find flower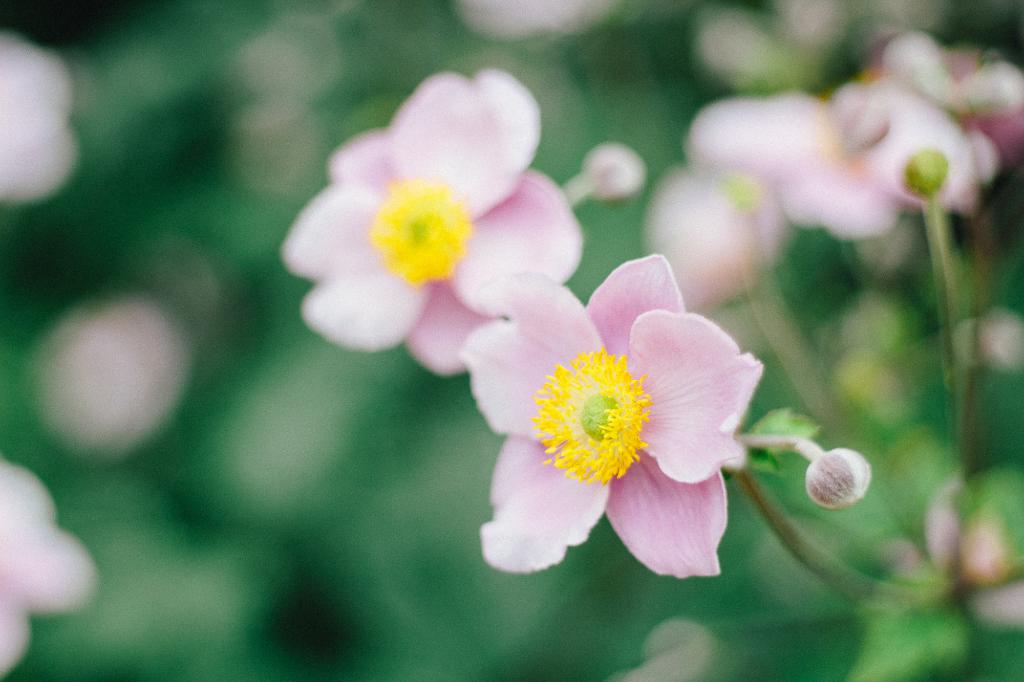
[275, 68, 585, 358]
